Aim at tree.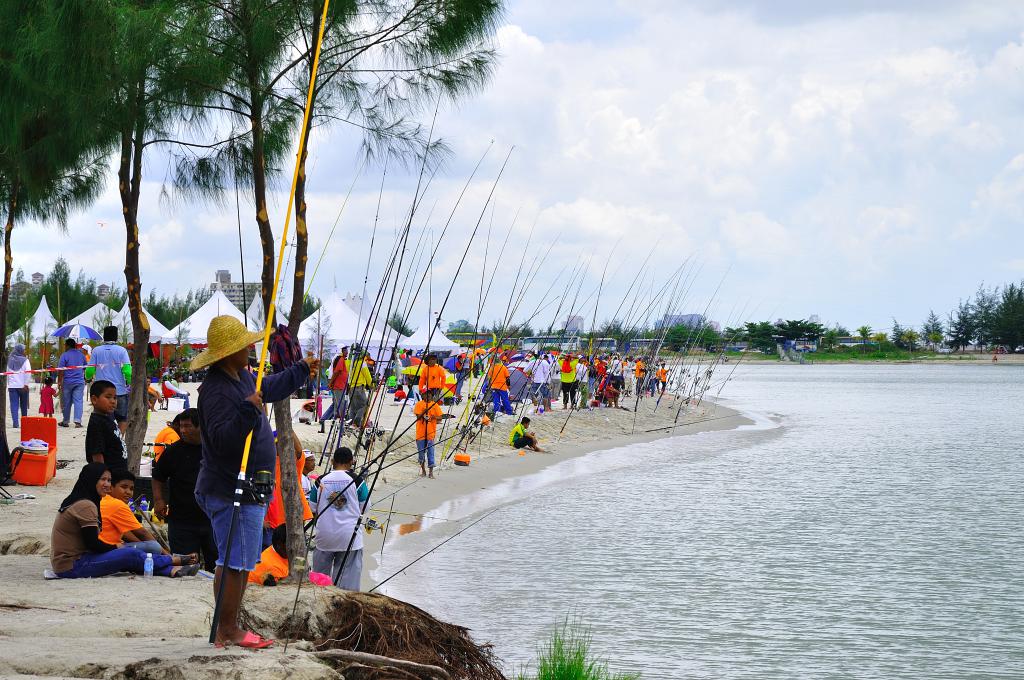
Aimed at {"left": 854, "top": 324, "right": 875, "bottom": 350}.
